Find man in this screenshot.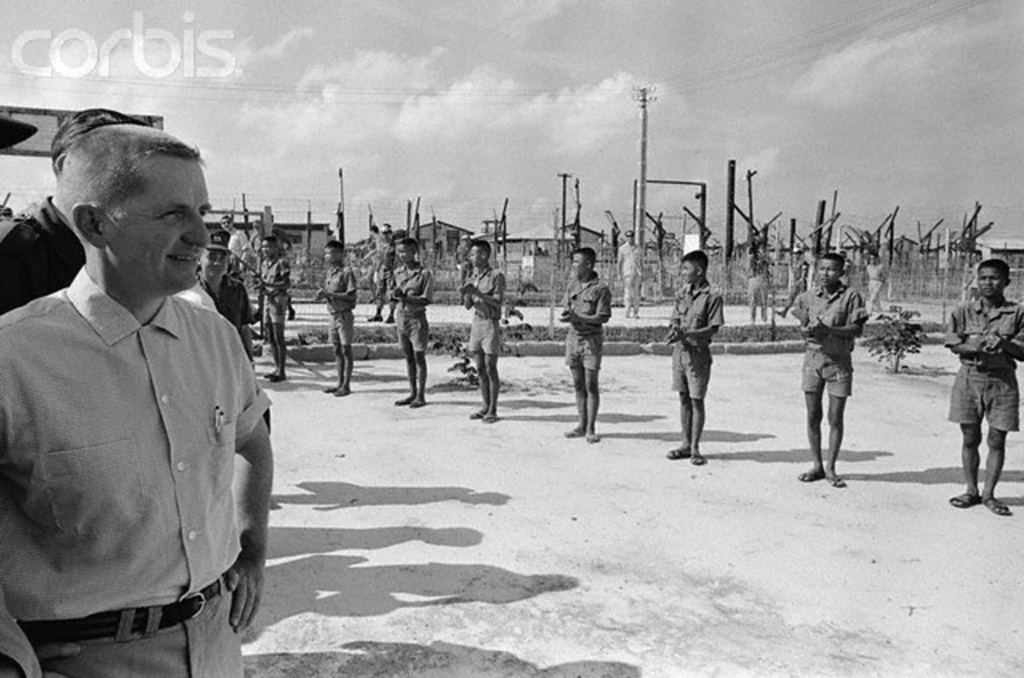
The bounding box for man is (x1=619, y1=230, x2=644, y2=316).
